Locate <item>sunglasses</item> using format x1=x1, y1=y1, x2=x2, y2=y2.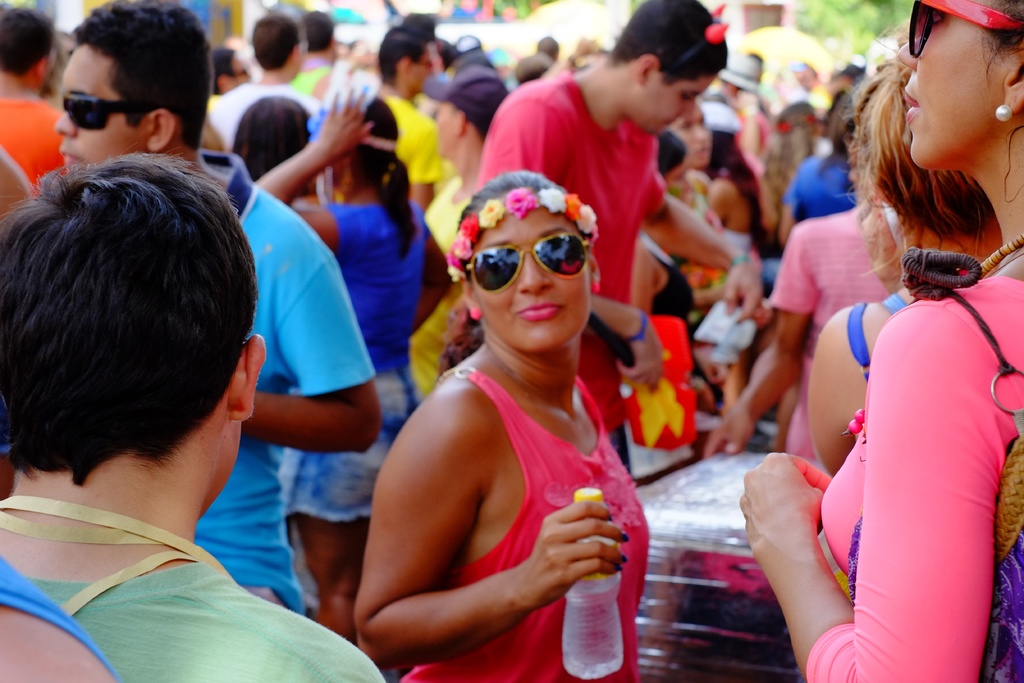
x1=451, y1=226, x2=595, y2=304.
